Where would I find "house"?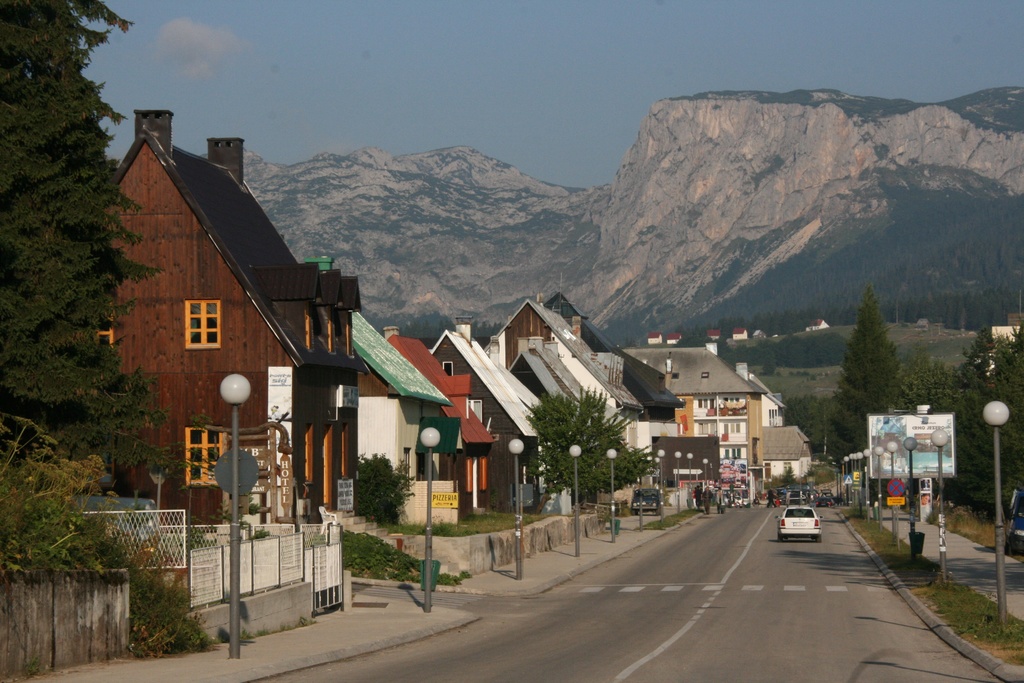
At Rect(438, 319, 559, 507).
